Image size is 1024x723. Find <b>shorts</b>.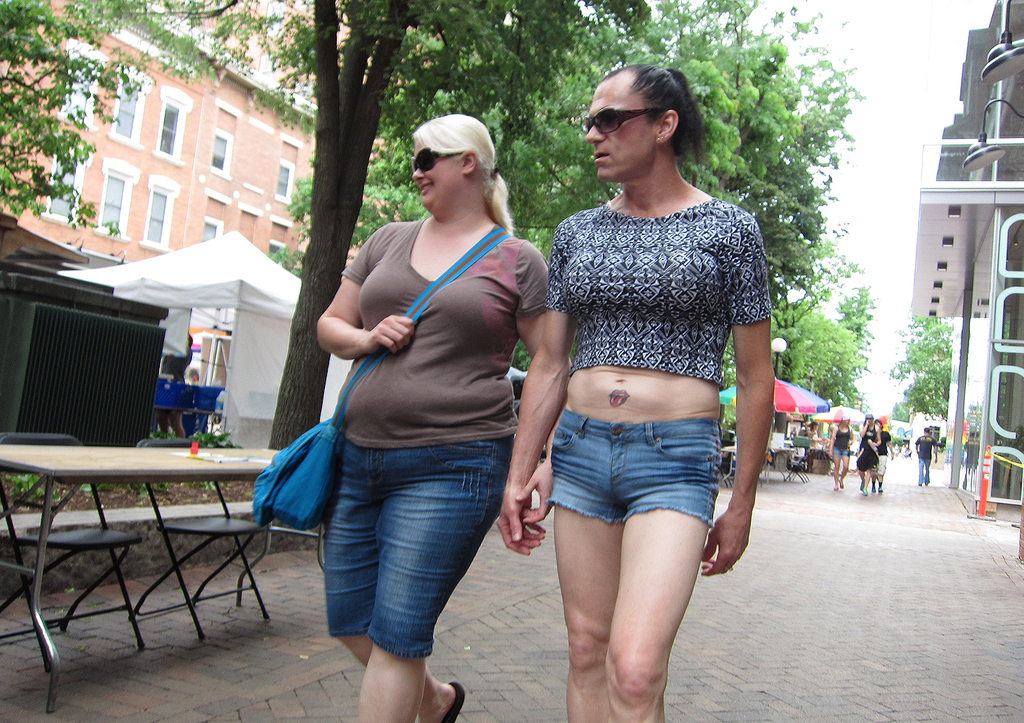
833:446:848:458.
